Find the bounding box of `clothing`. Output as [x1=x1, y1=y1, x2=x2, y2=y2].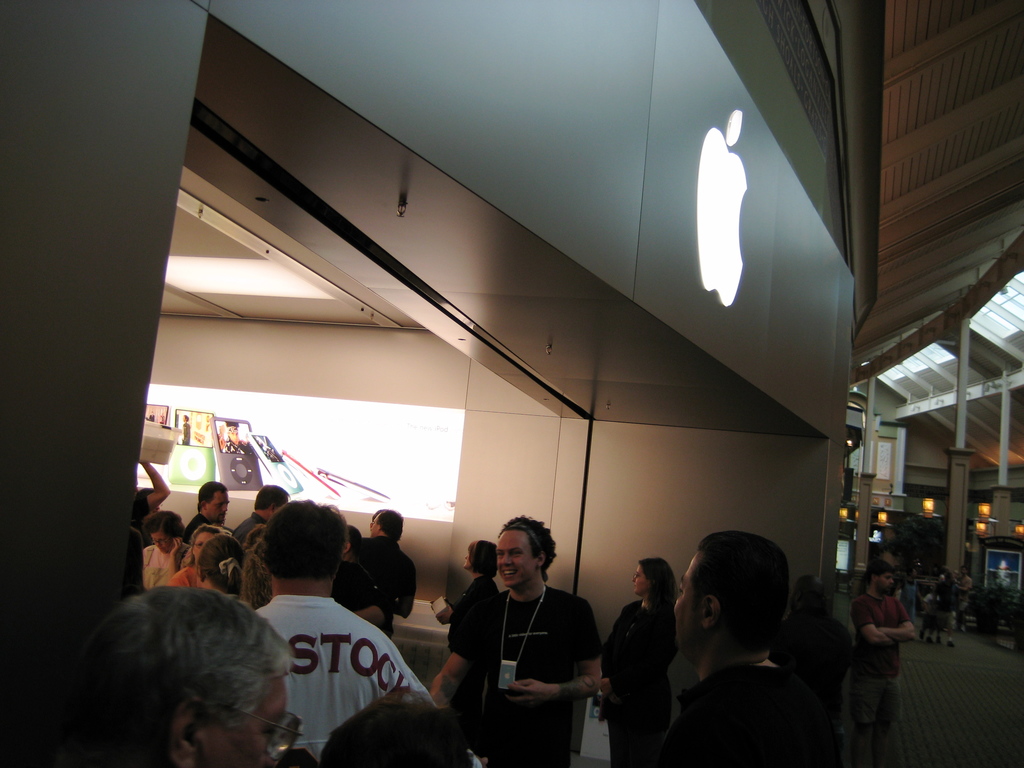
[x1=230, y1=518, x2=265, y2=559].
